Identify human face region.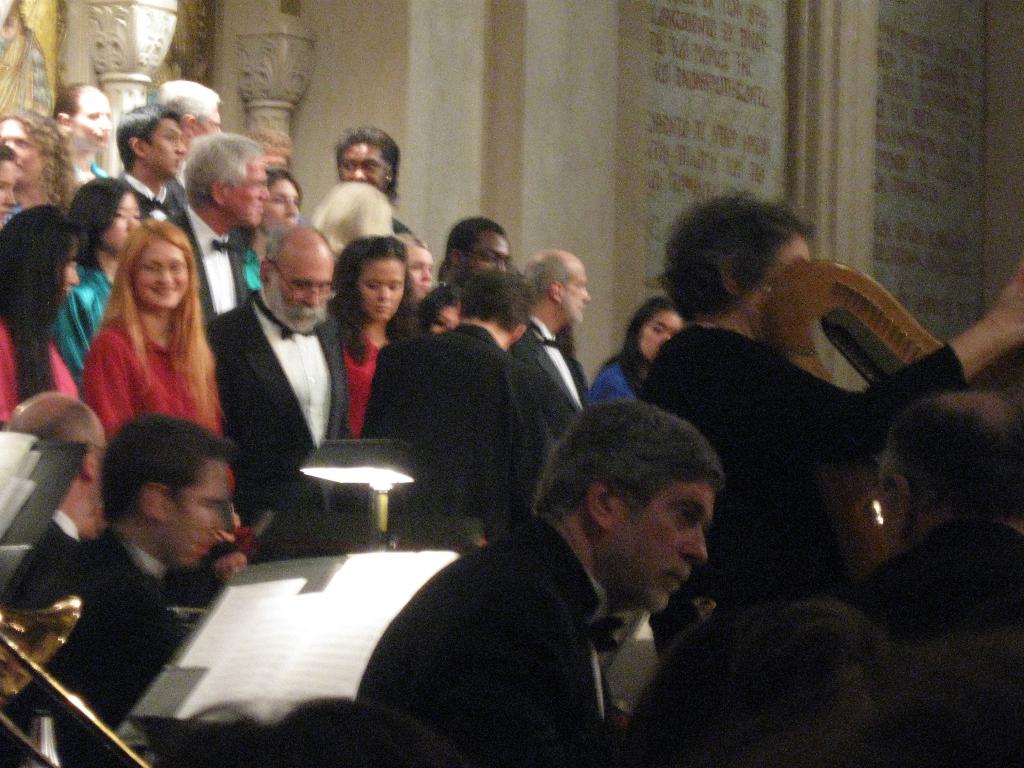
Region: [left=0, top=166, right=18, bottom=219].
